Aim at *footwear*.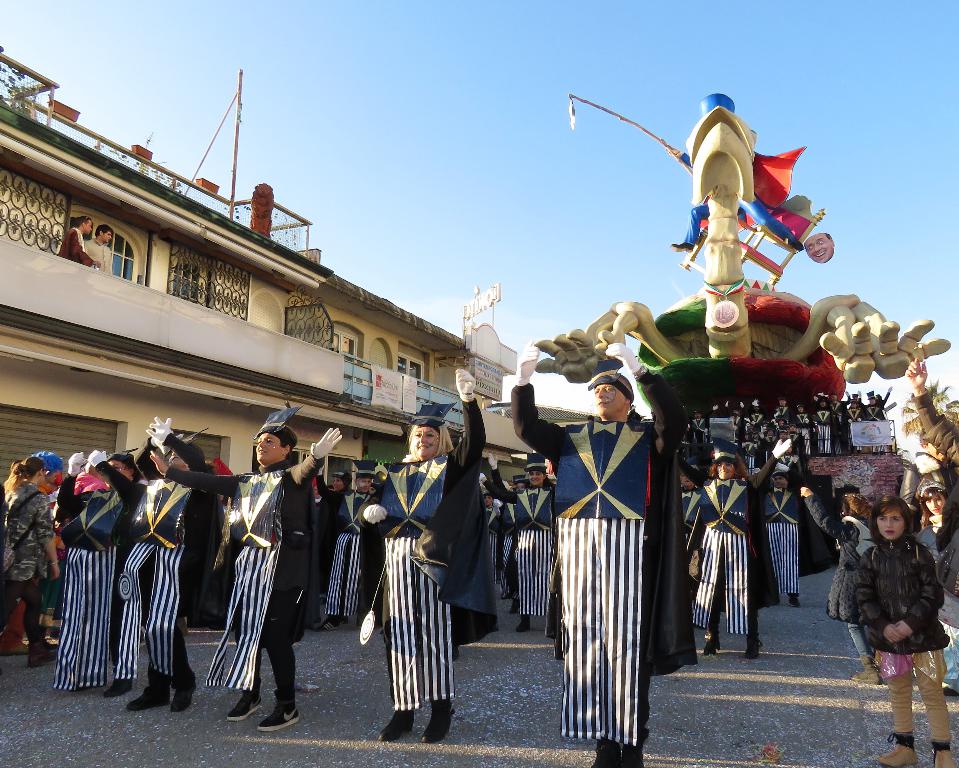
Aimed at 939,683,957,698.
